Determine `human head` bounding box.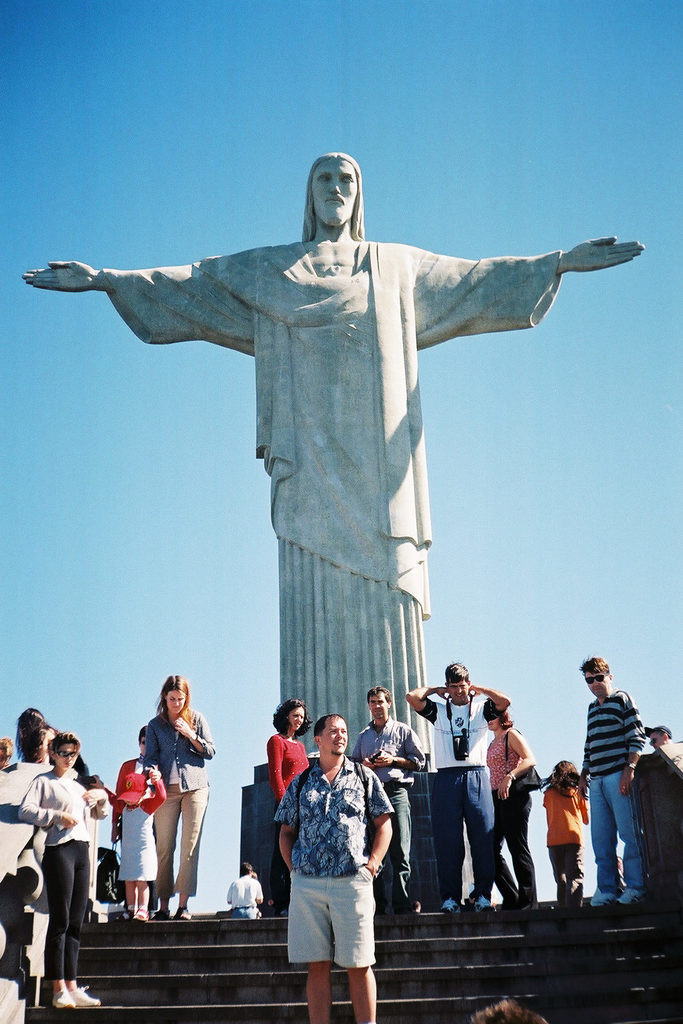
Determined: 136,727,148,755.
